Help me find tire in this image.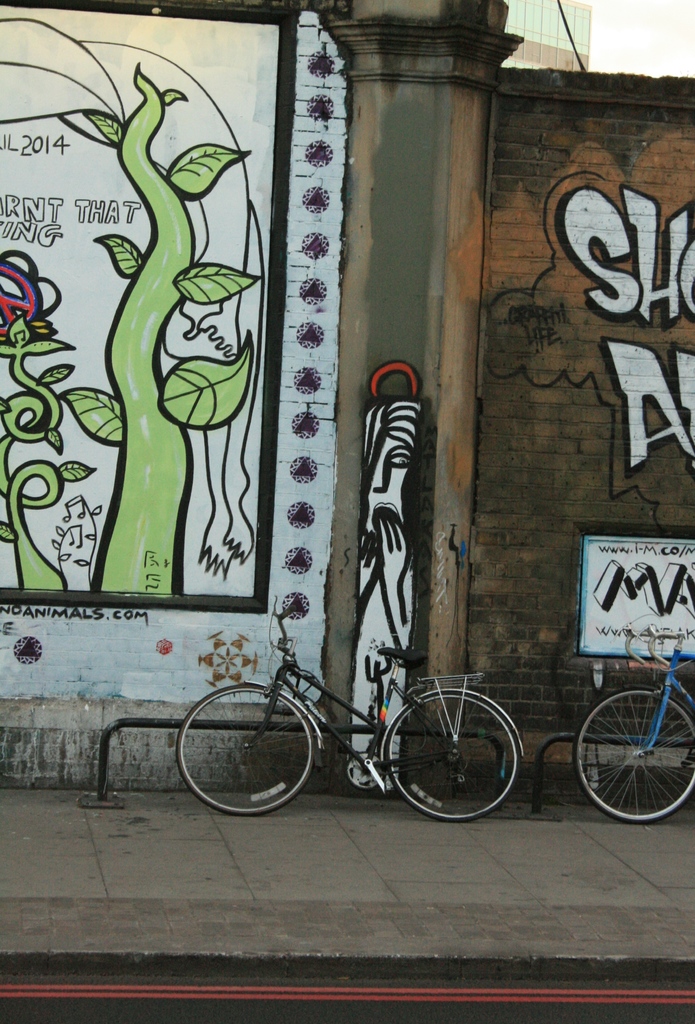
Found it: 176:685:318:817.
